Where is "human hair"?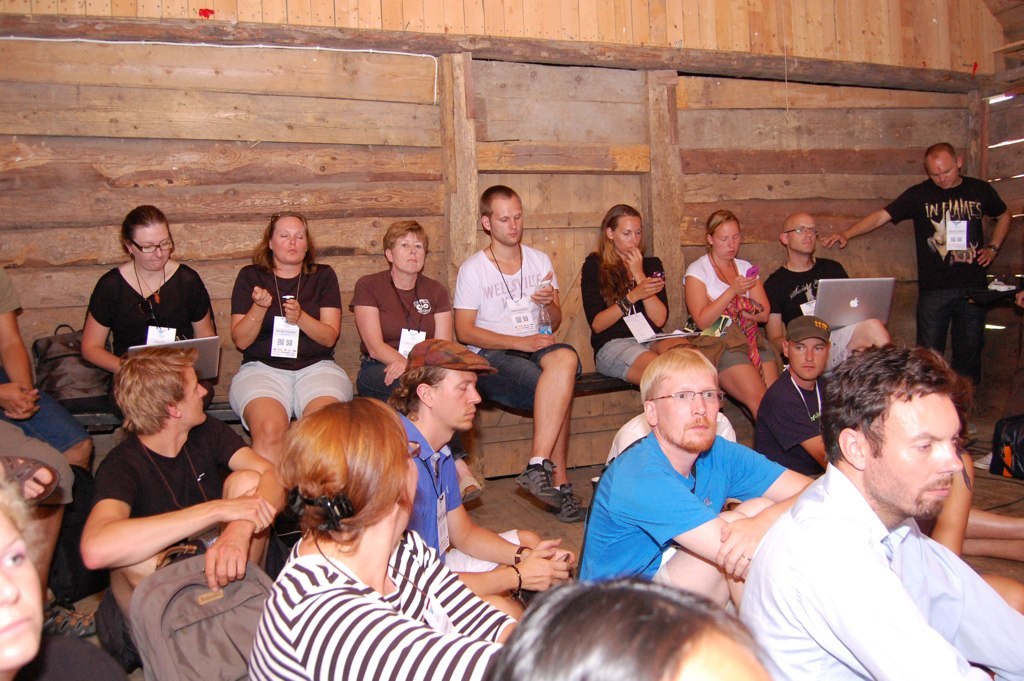
[left=485, top=574, right=746, bottom=680].
